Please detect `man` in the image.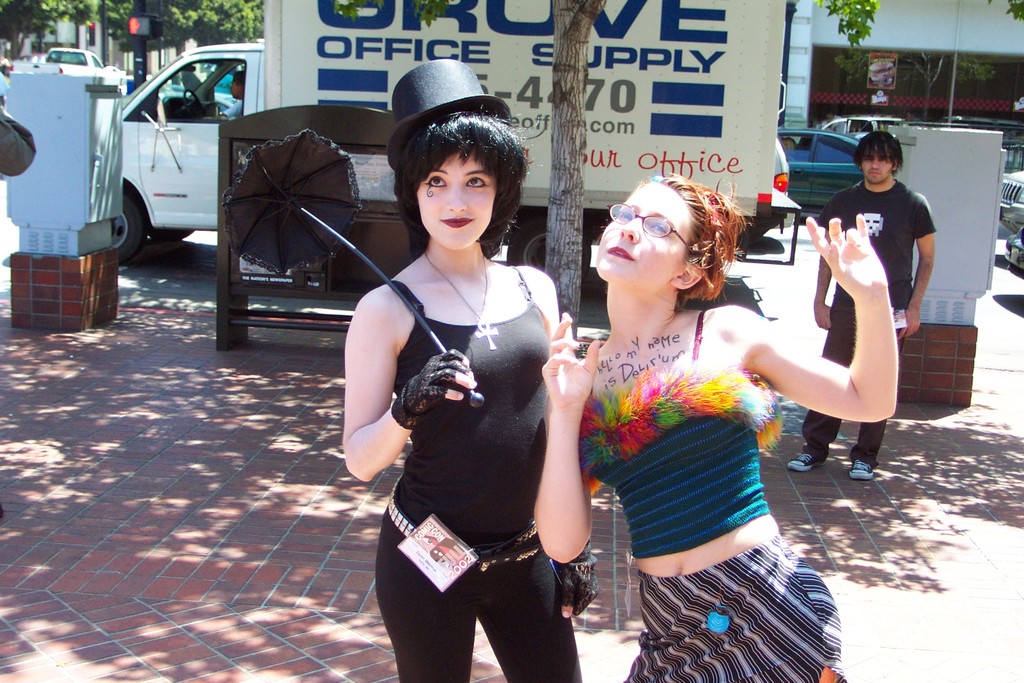
(x1=764, y1=111, x2=930, y2=504).
